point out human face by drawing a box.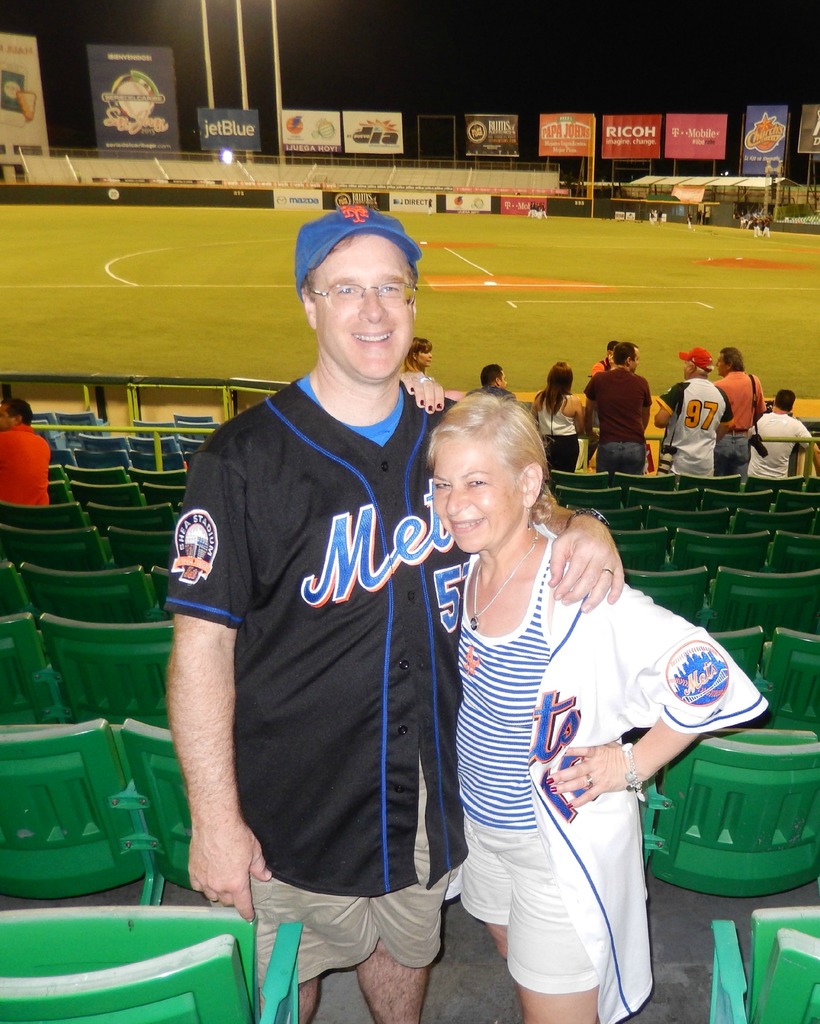
424 421 527 561.
